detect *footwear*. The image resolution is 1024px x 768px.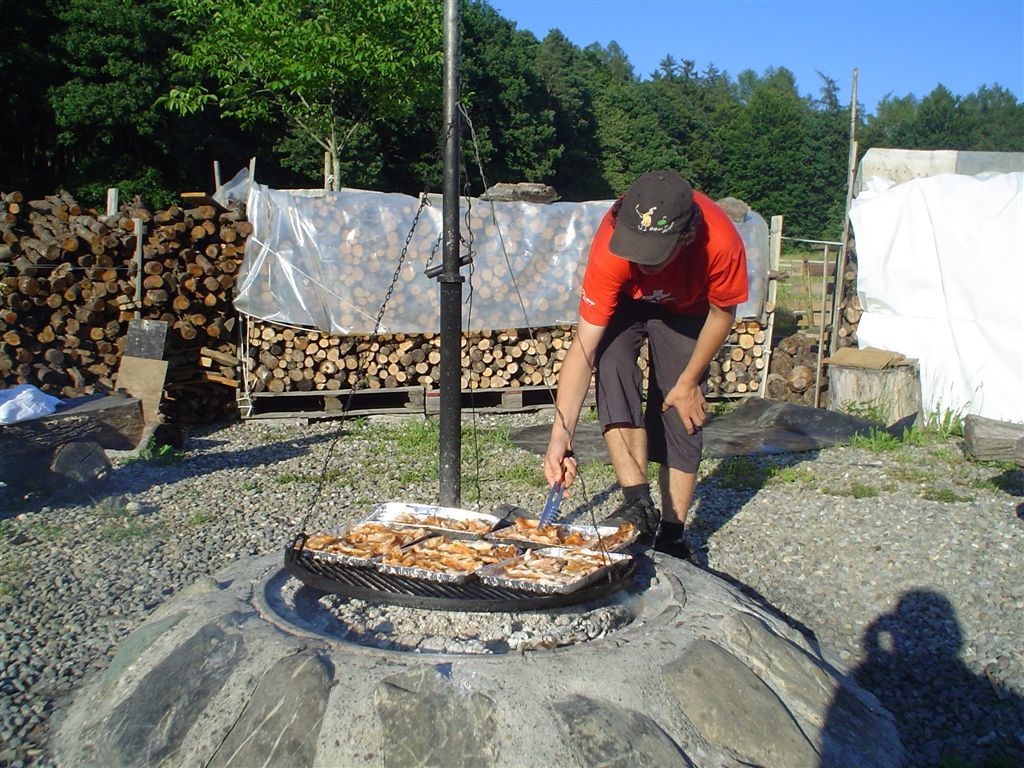
{"x1": 649, "y1": 536, "x2": 693, "y2": 567}.
